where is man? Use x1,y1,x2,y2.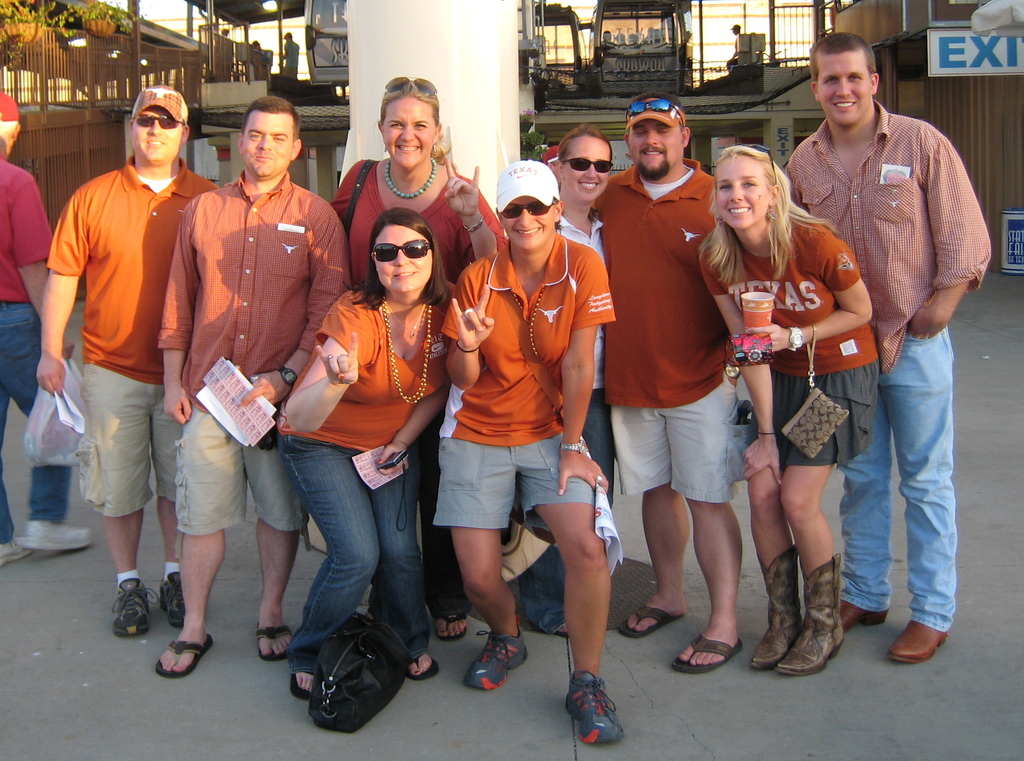
37,83,225,643.
